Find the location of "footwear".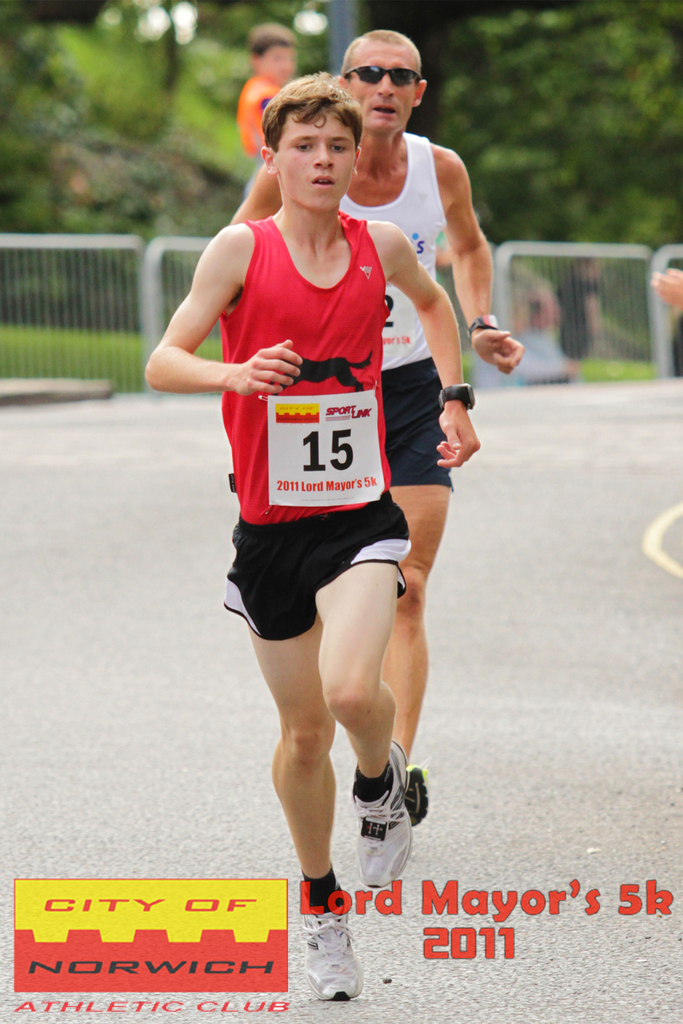
Location: region(294, 899, 365, 1005).
